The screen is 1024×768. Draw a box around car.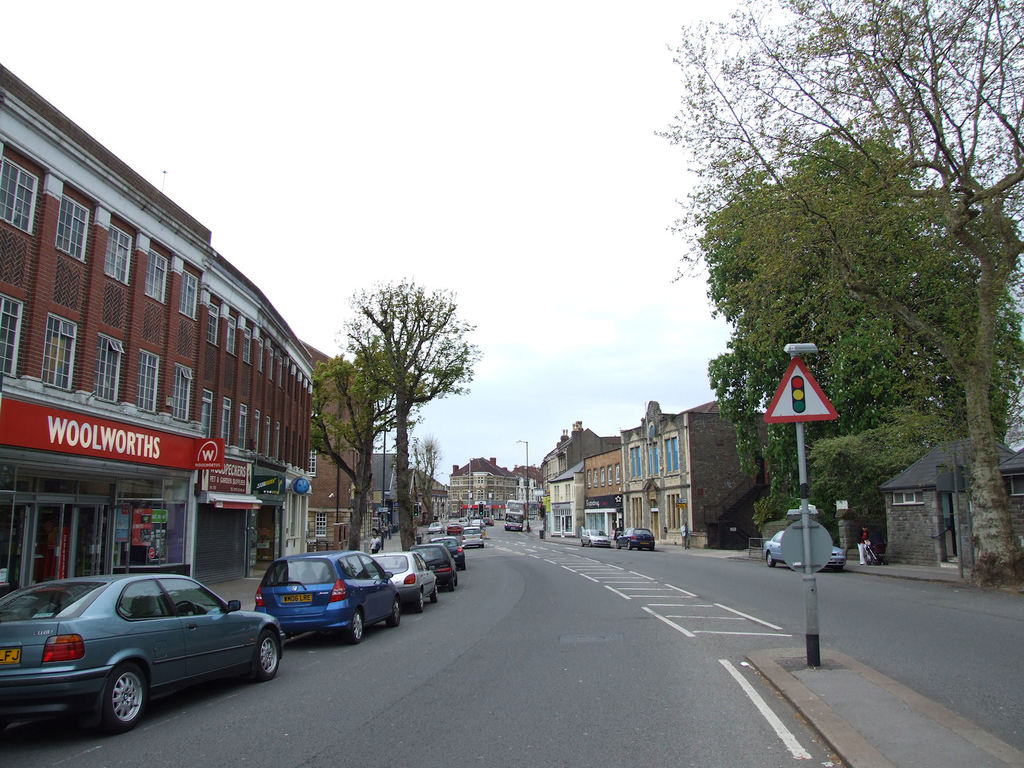
(444,521,461,531).
